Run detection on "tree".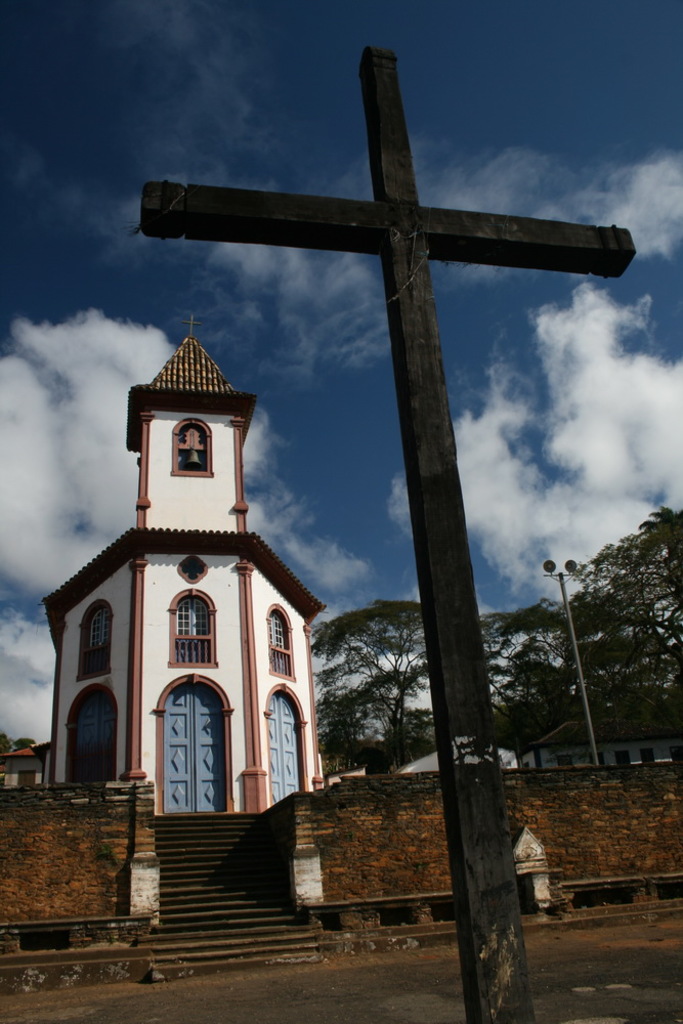
Result: [480,592,584,763].
